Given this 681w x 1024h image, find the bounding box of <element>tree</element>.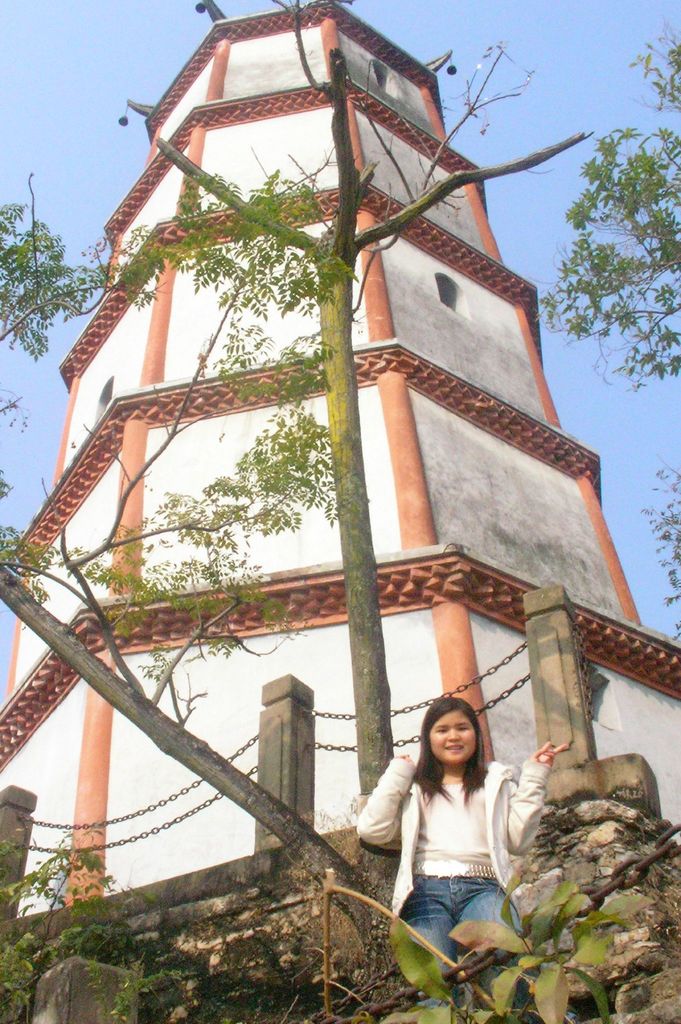
x1=509, y1=17, x2=680, y2=655.
